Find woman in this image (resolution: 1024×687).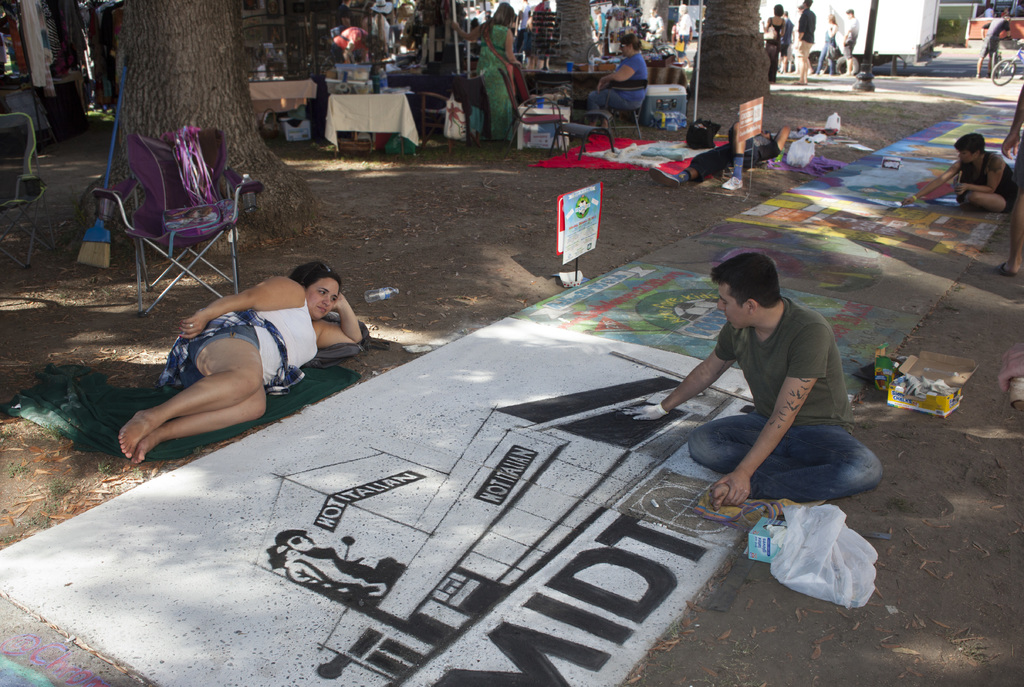
585:33:646:134.
